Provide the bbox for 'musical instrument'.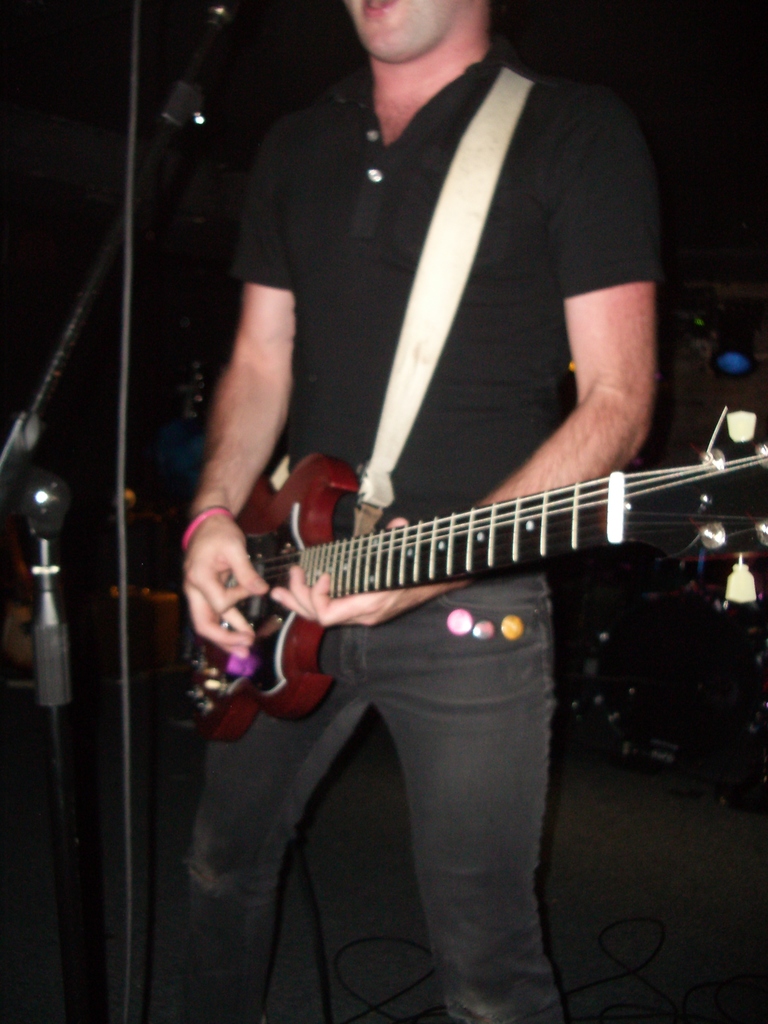
166/409/767/747.
